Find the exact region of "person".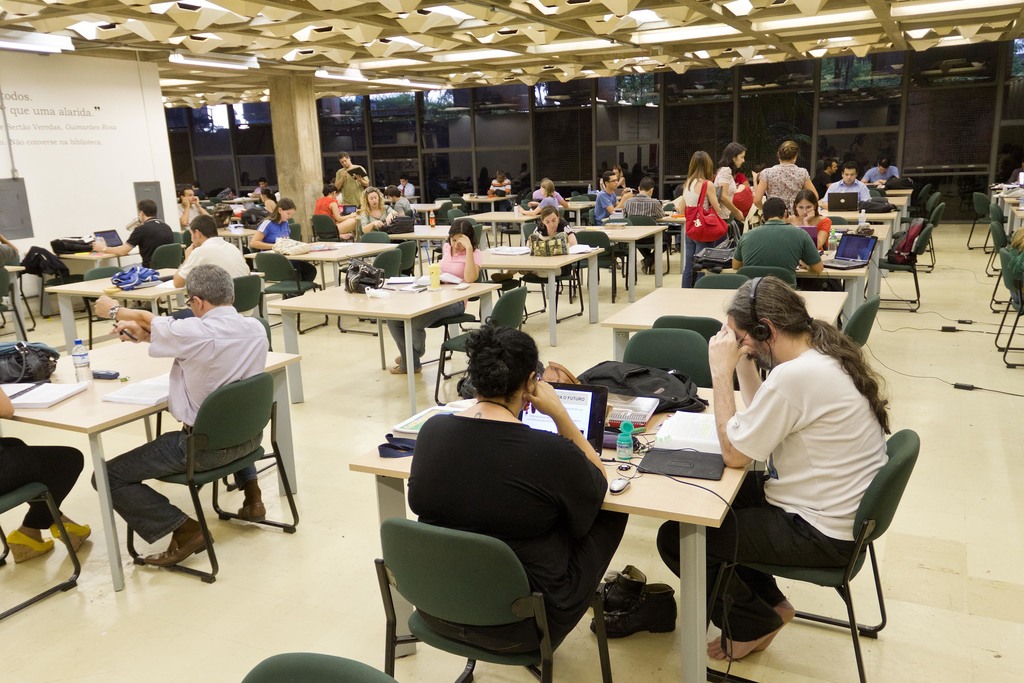
Exact region: (681, 145, 735, 287).
